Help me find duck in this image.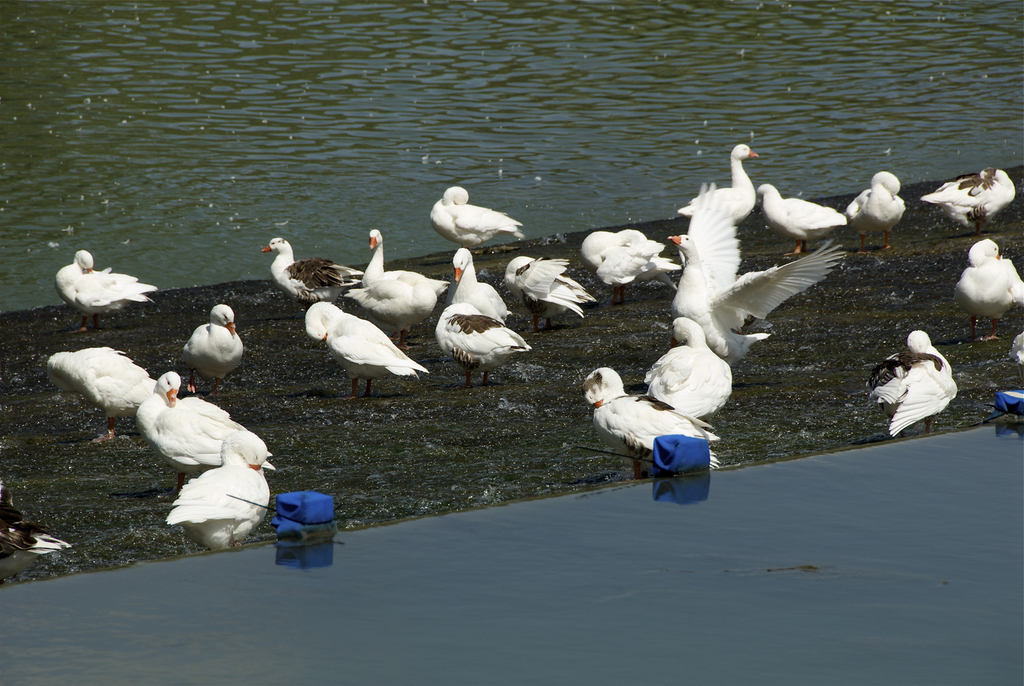
Found it: pyautogui.locateOnScreen(298, 295, 426, 406).
